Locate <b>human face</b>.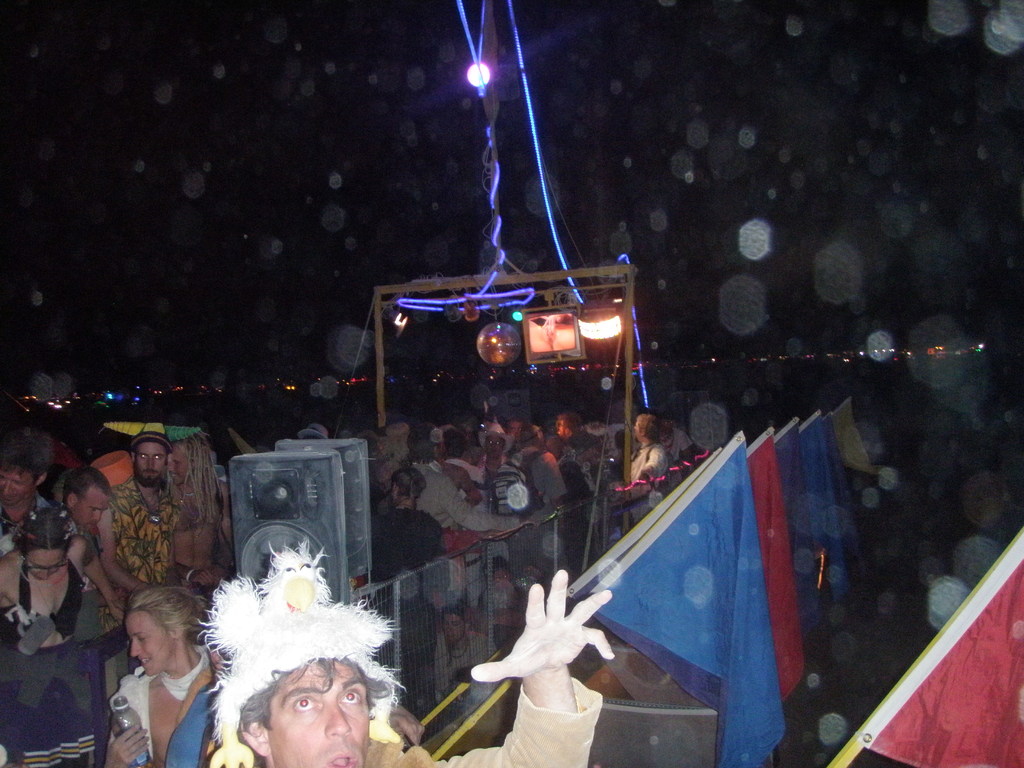
Bounding box: <box>557,421,566,440</box>.
